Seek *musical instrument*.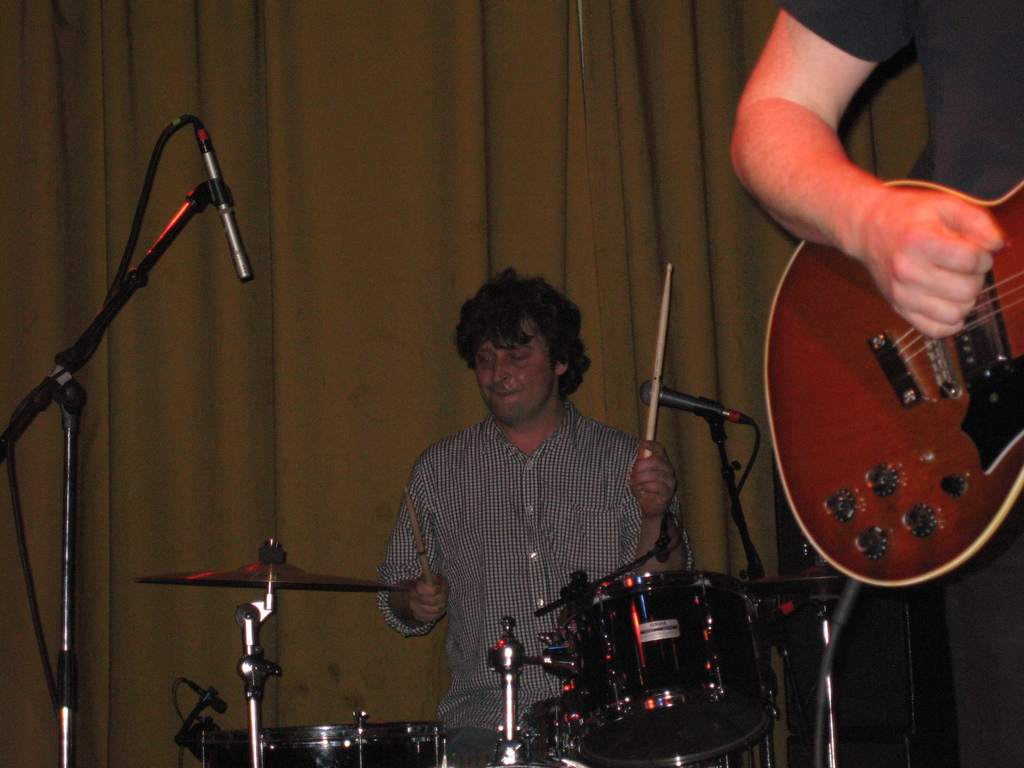
bbox=(541, 570, 786, 767).
